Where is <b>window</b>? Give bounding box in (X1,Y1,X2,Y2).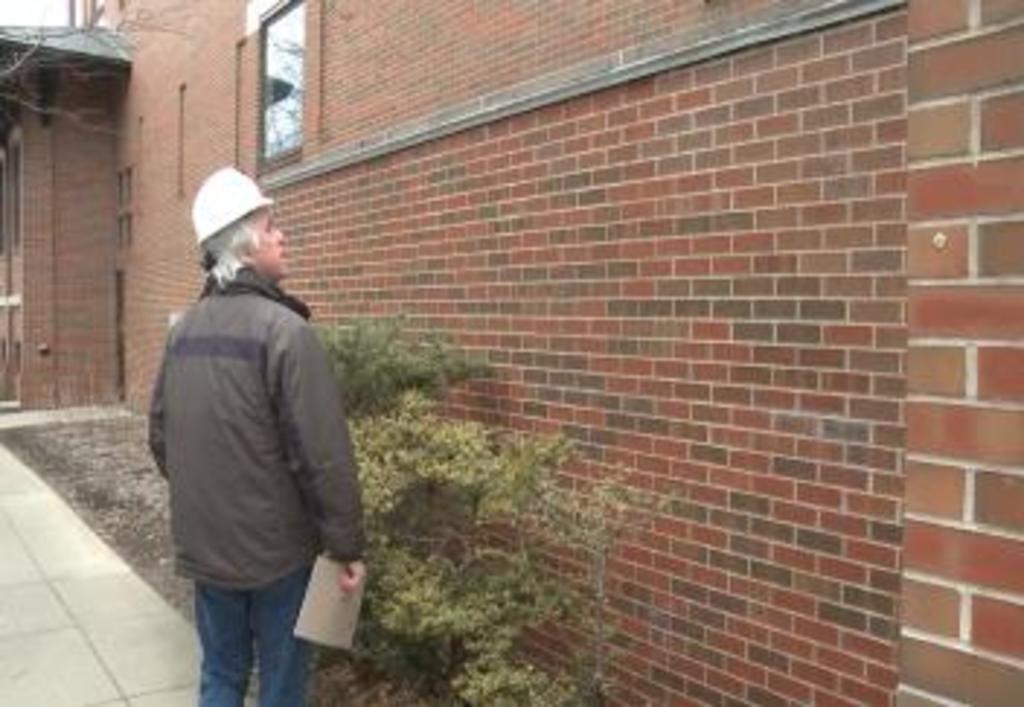
(256,0,308,169).
